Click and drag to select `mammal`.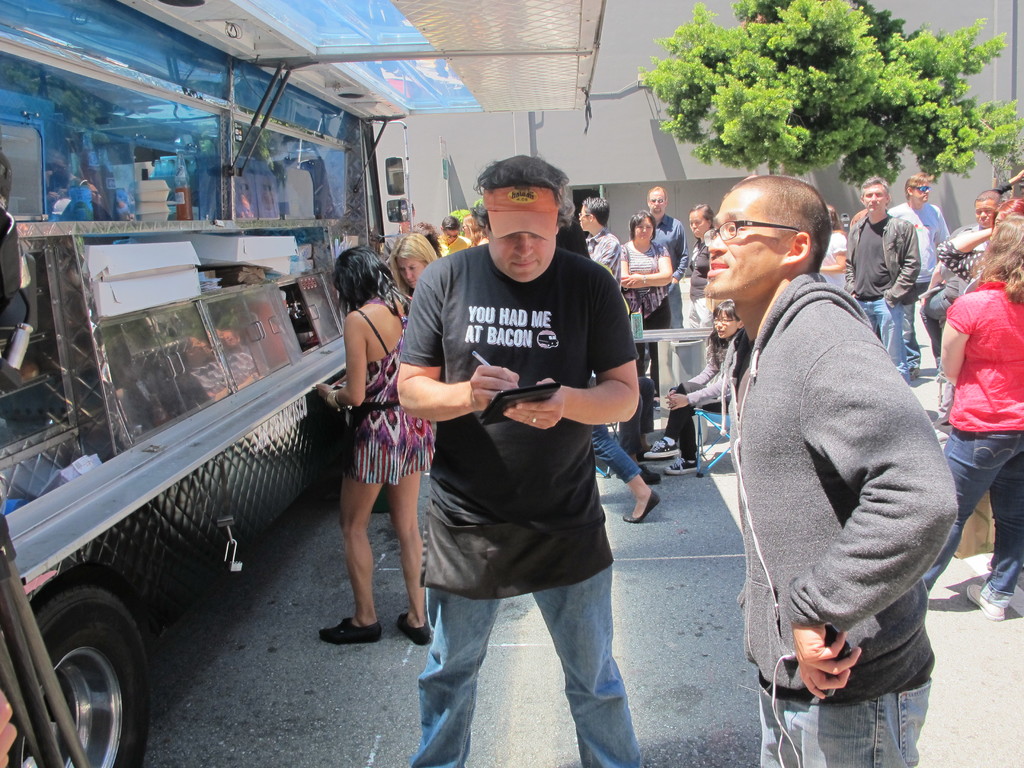
Selection: Rect(808, 205, 853, 301).
